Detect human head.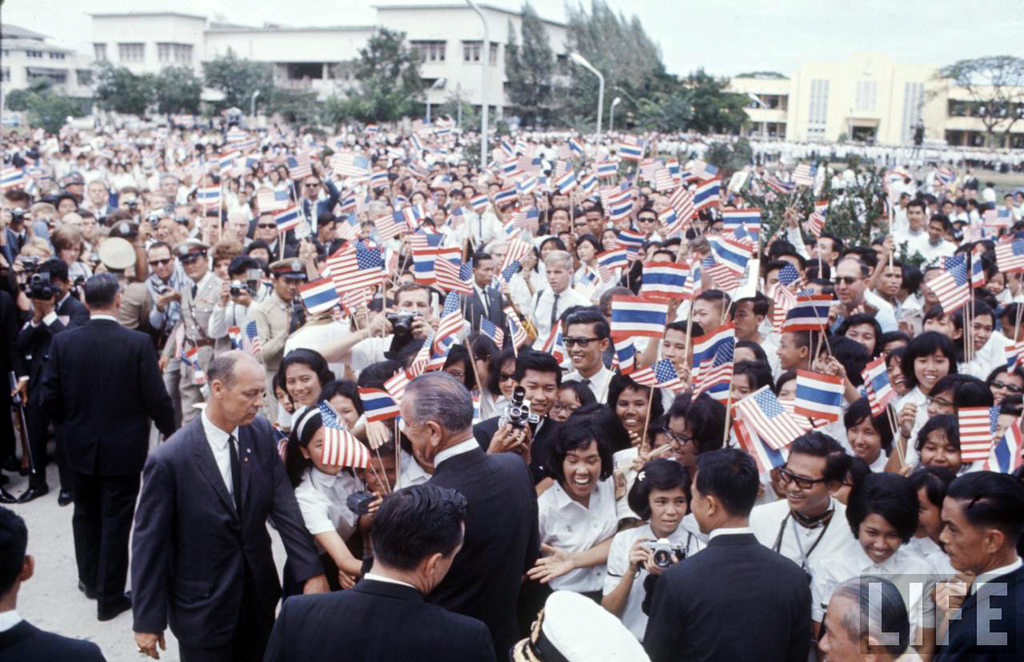
Detected at left=688, top=448, right=761, bottom=531.
